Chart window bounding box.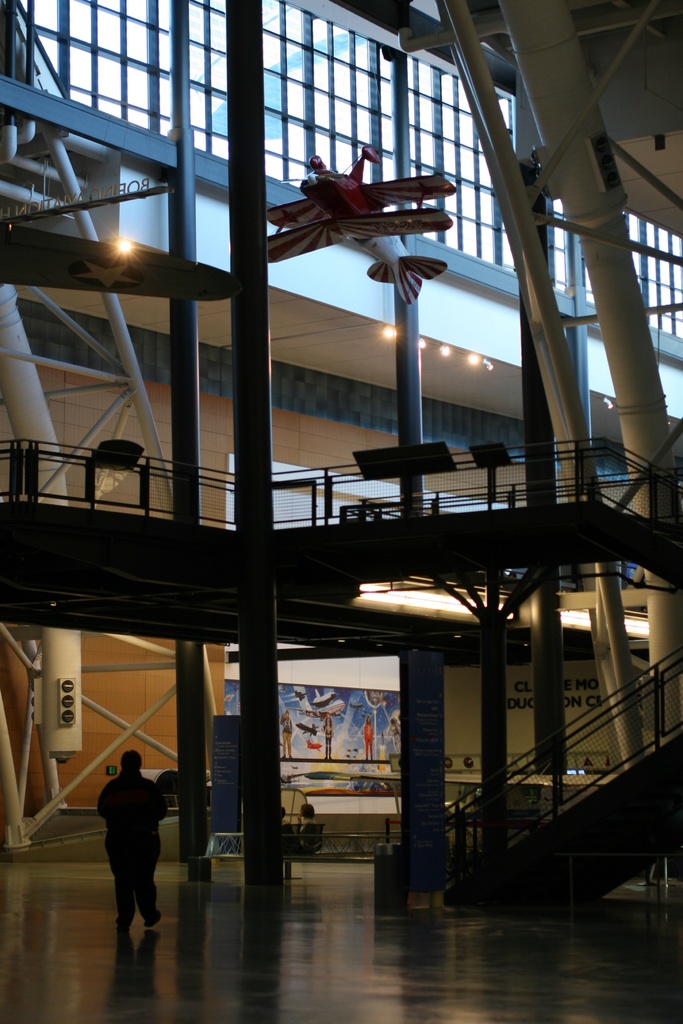
Charted: BBox(115, 65, 153, 128).
